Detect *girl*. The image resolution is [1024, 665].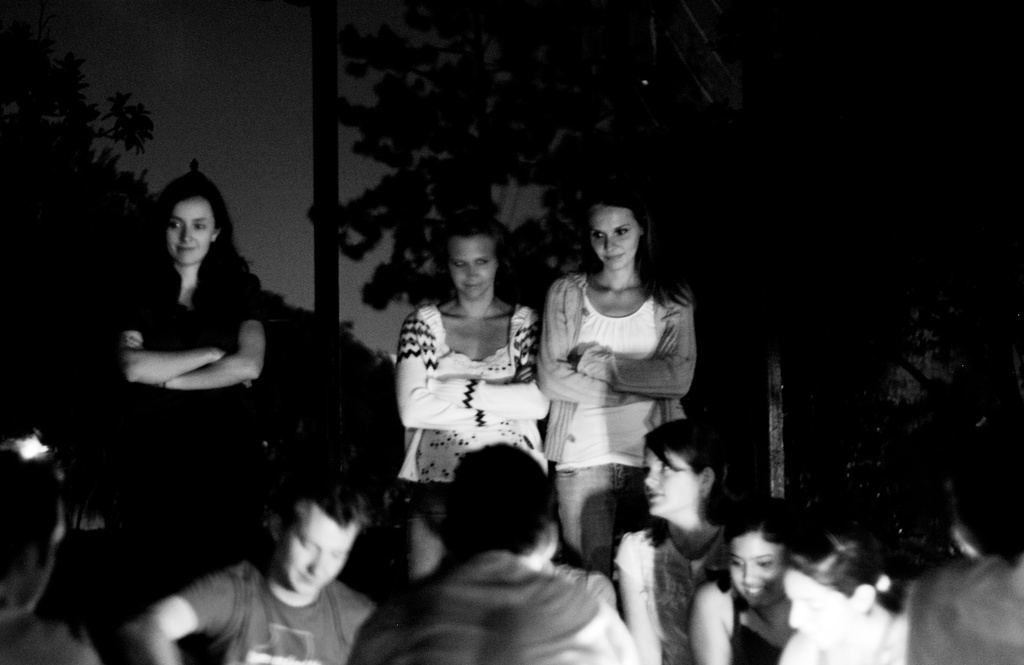
detection(691, 495, 801, 664).
